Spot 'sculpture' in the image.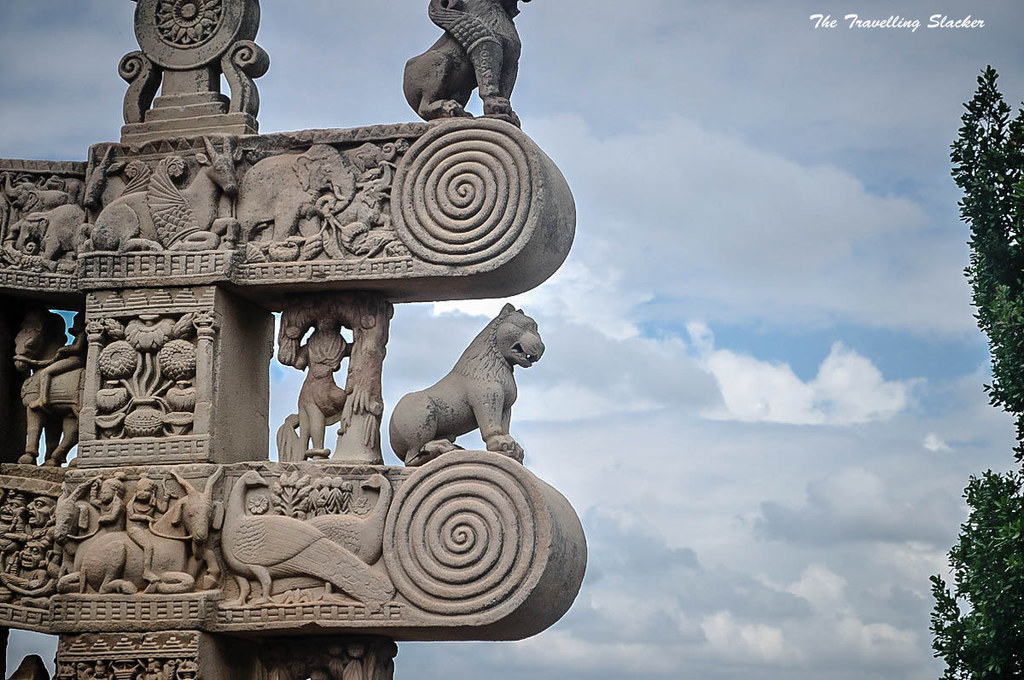
'sculpture' found at 3 129 395 259.
